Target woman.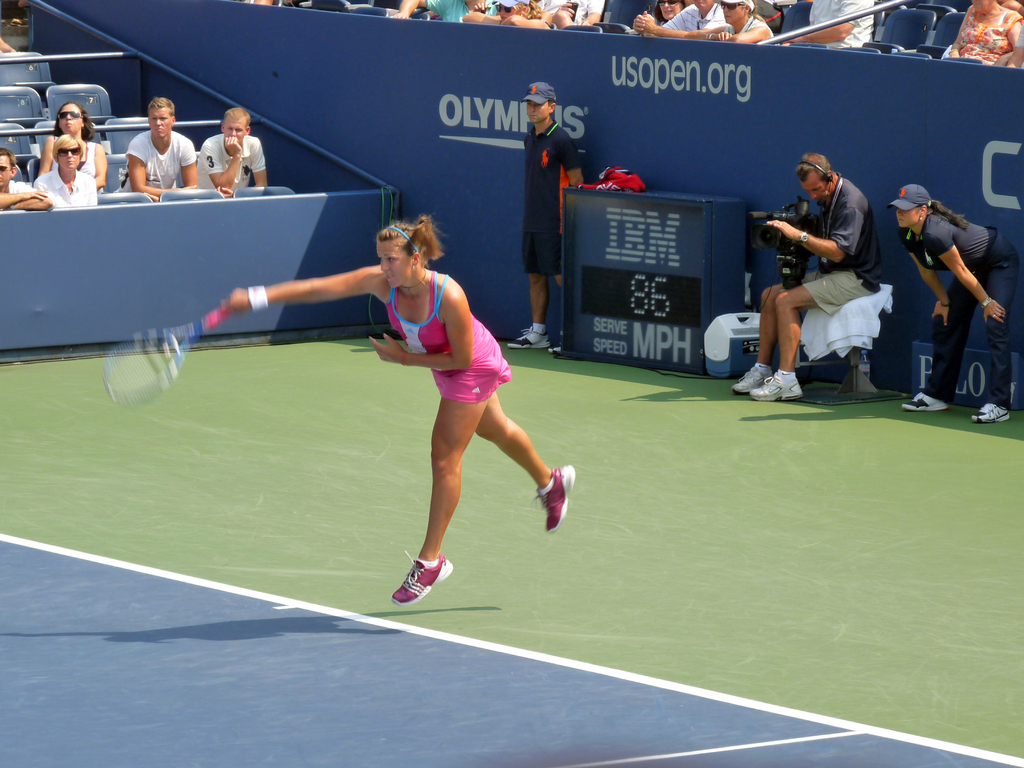
Target region: select_region(35, 95, 103, 187).
